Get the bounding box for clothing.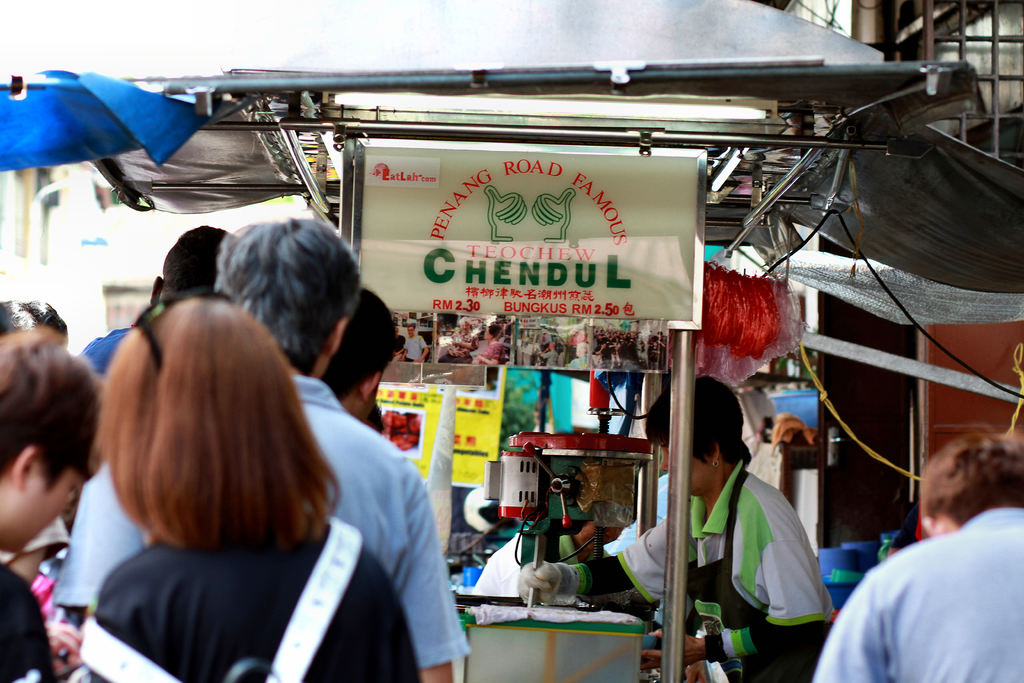
95, 518, 419, 682.
